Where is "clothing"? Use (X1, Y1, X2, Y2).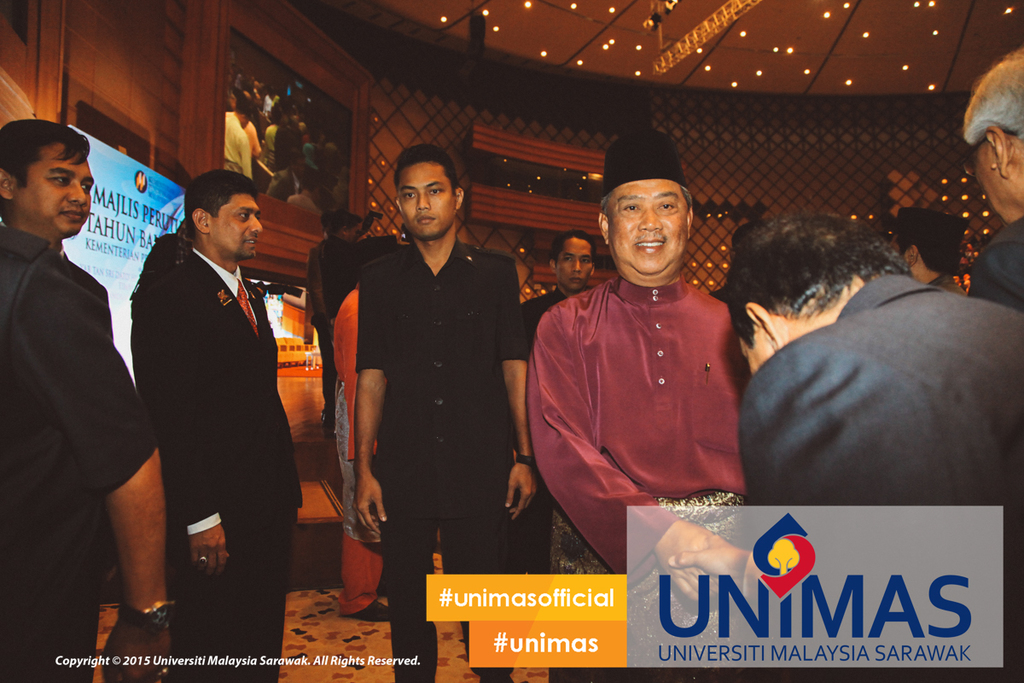
(969, 197, 1023, 315).
